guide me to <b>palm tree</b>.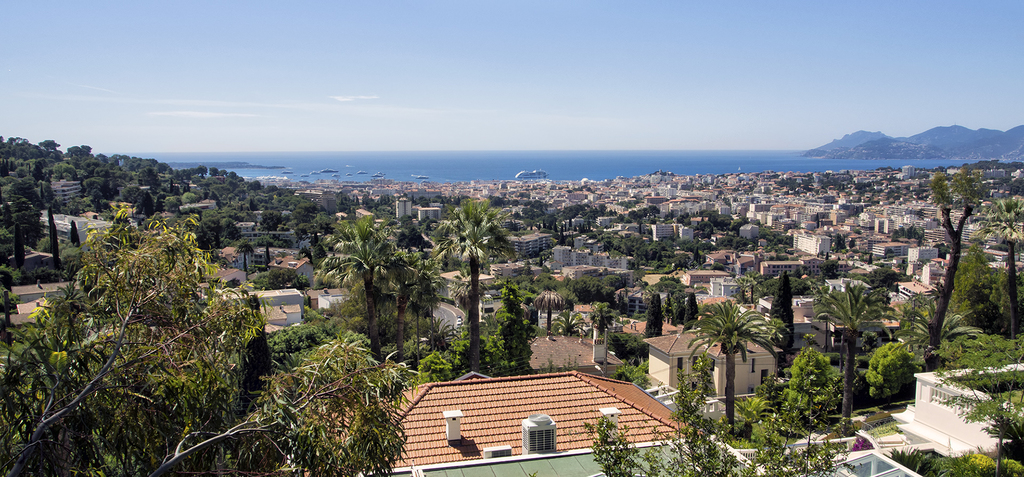
Guidance: bbox(680, 289, 794, 421).
